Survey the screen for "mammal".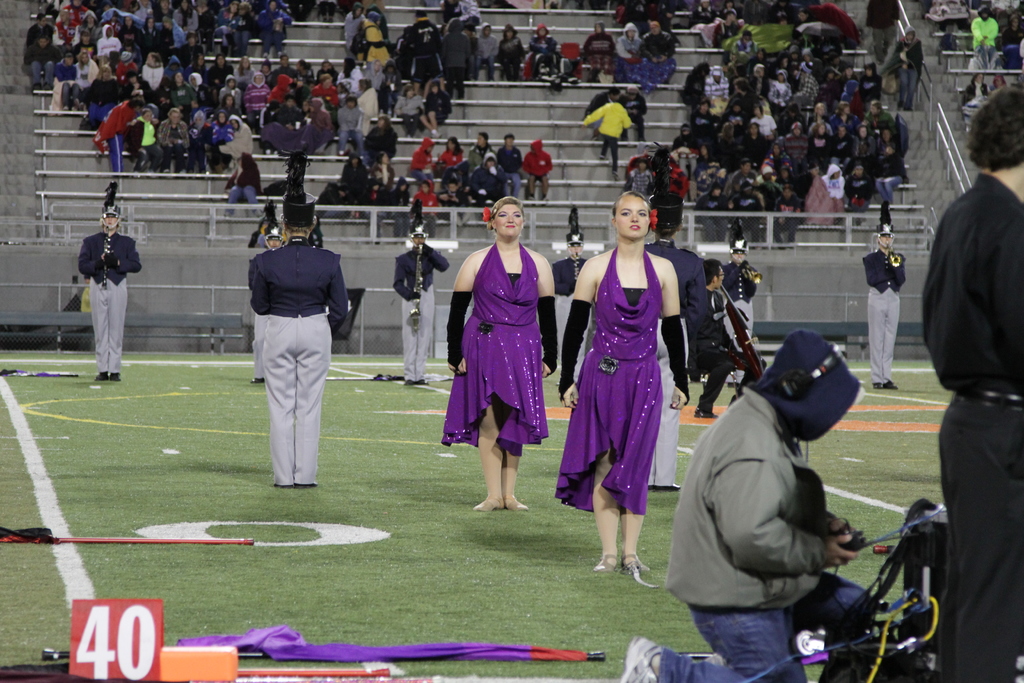
Survey found: left=1001, top=13, right=1022, bottom=66.
